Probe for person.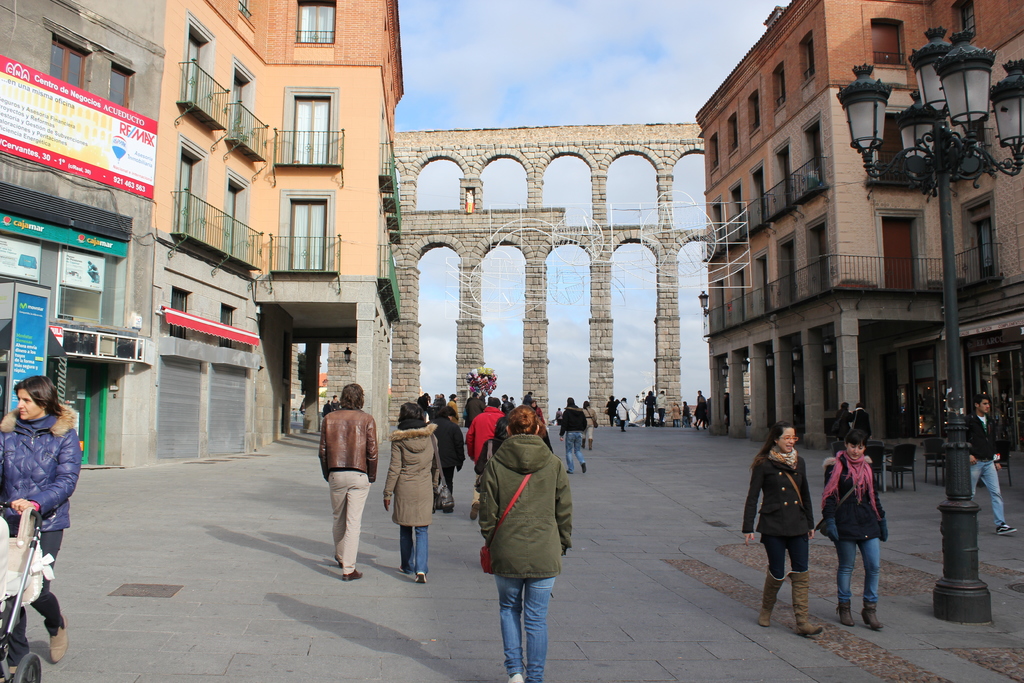
Probe result: select_region(691, 390, 712, 428).
